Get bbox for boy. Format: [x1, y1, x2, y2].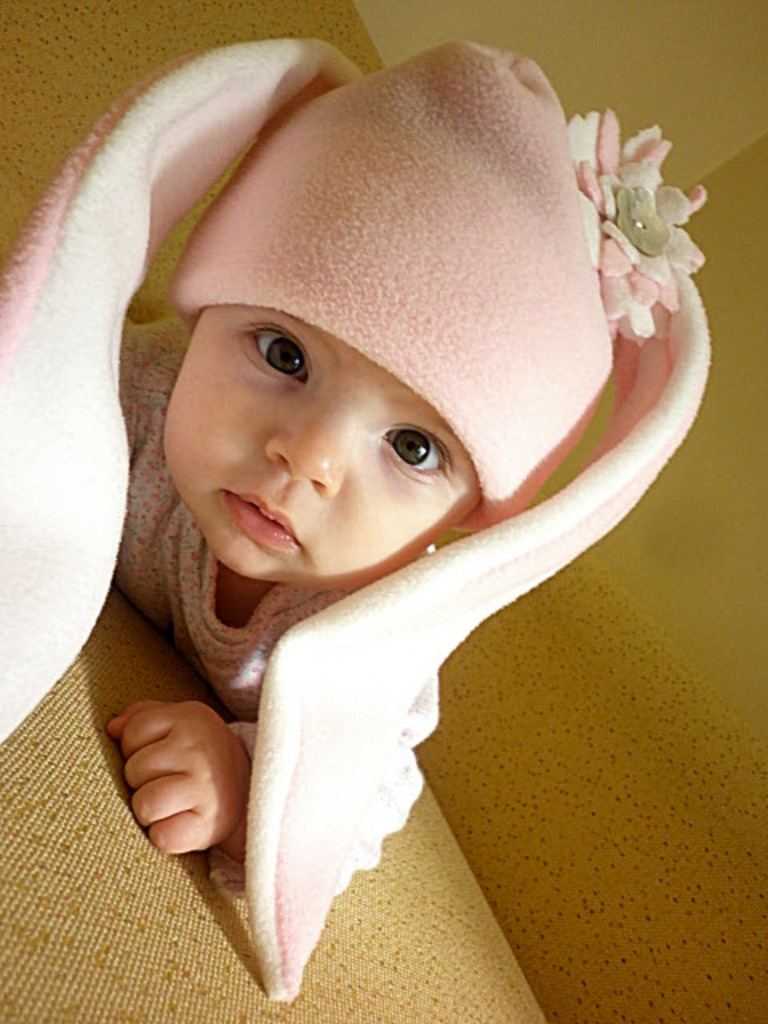
[0, 34, 723, 997].
